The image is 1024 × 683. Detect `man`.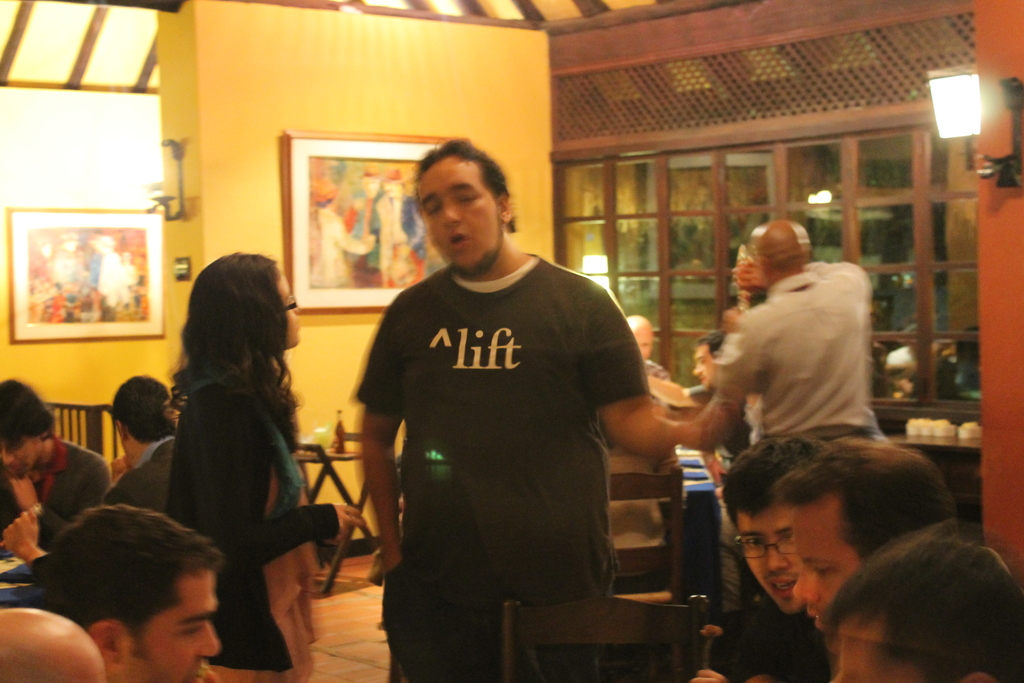
Detection: Rect(622, 313, 667, 383).
